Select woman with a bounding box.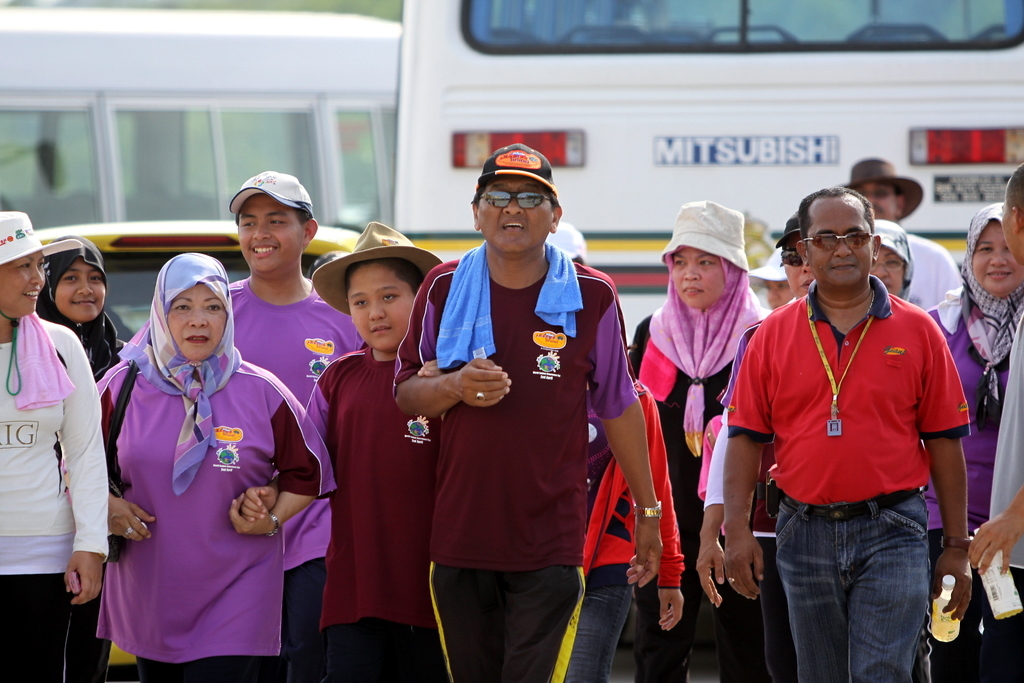
(0,209,104,681).
